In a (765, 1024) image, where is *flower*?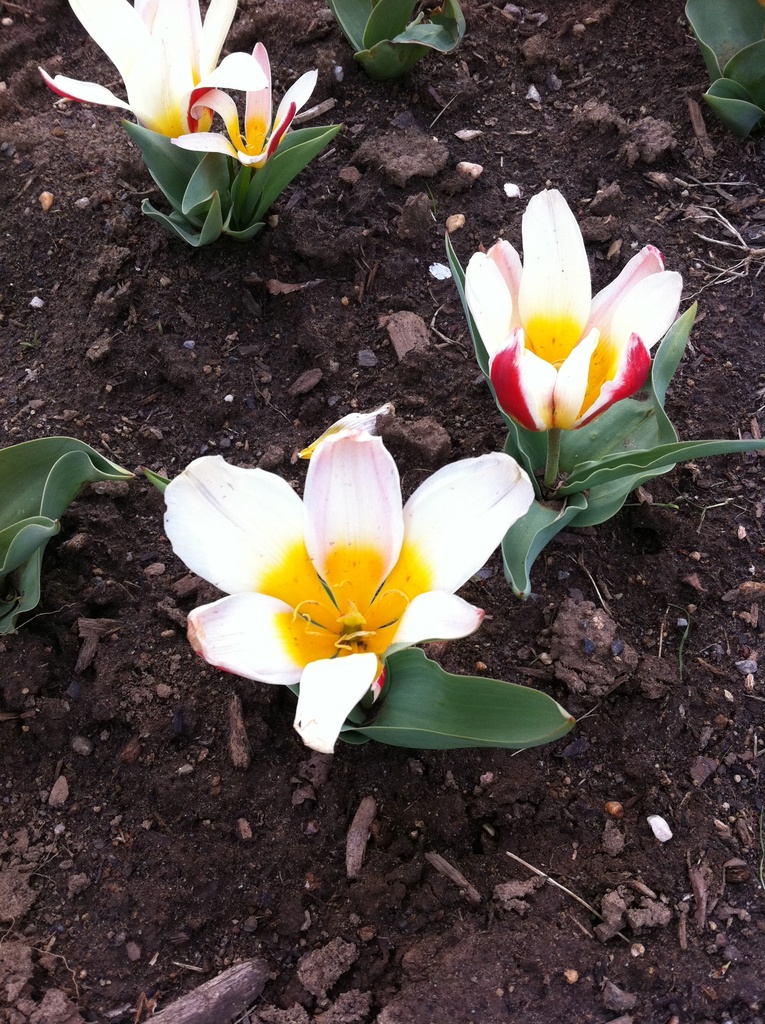
<region>152, 414, 540, 757</region>.
